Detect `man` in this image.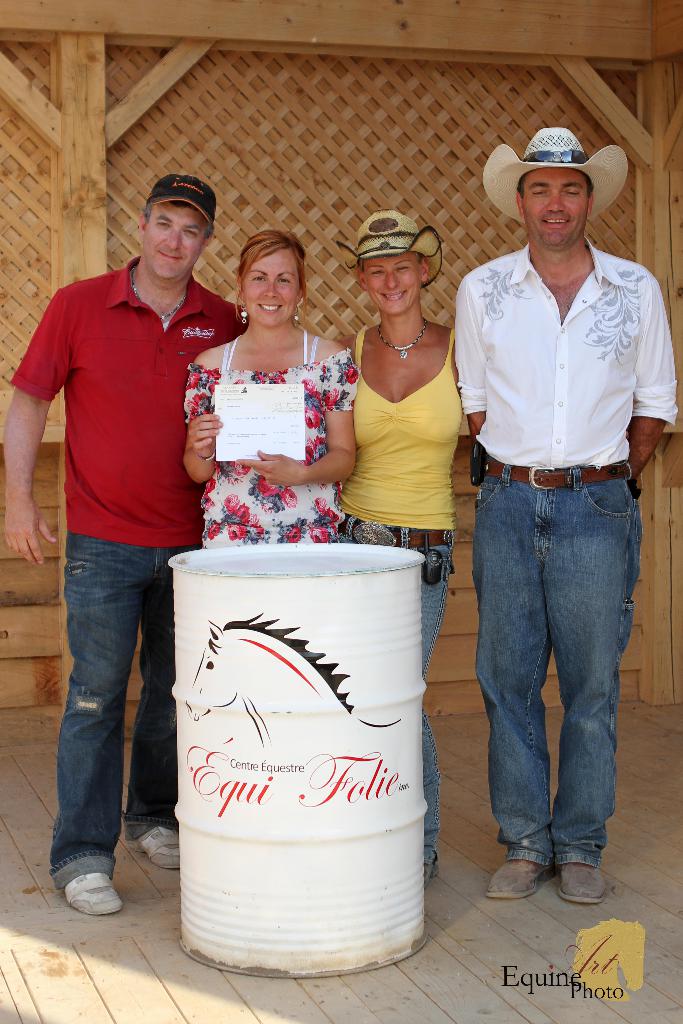
Detection: 24:157:236:867.
